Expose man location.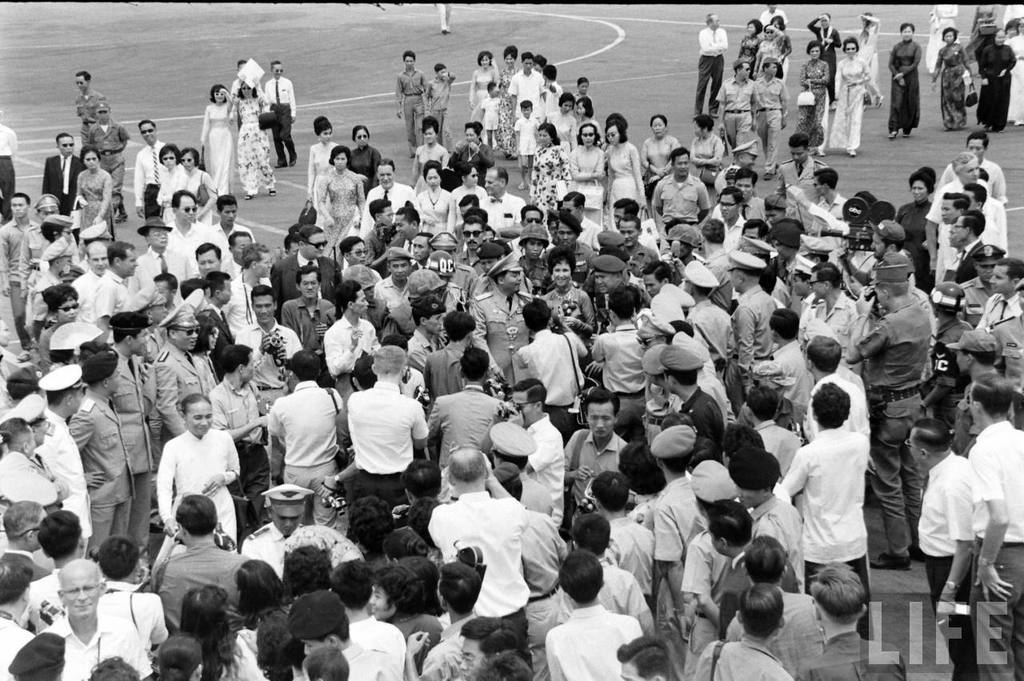
Exposed at box=[898, 411, 978, 680].
